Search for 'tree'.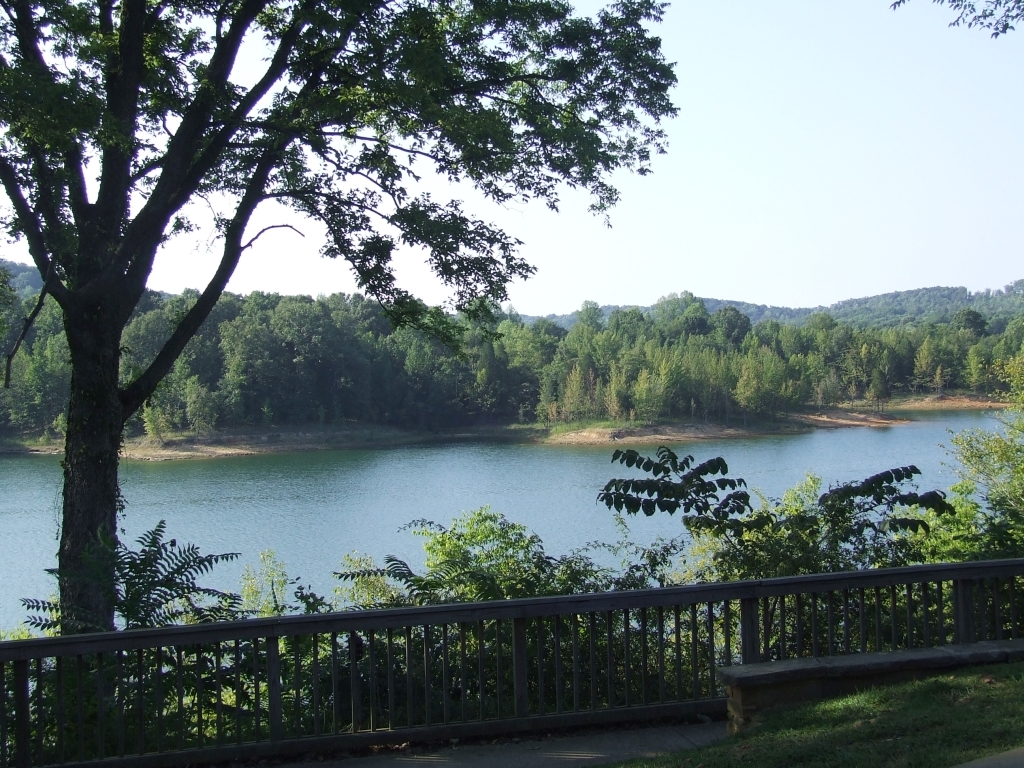
Found at 966 339 995 397.
